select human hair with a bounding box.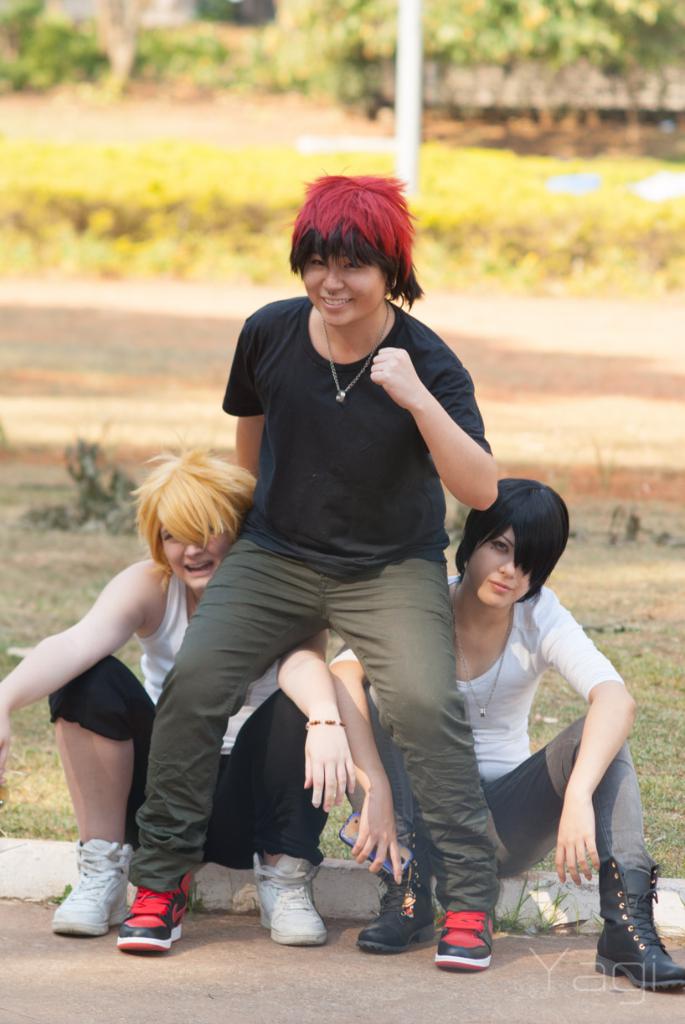
BBox(127, 445, 260, 593).
